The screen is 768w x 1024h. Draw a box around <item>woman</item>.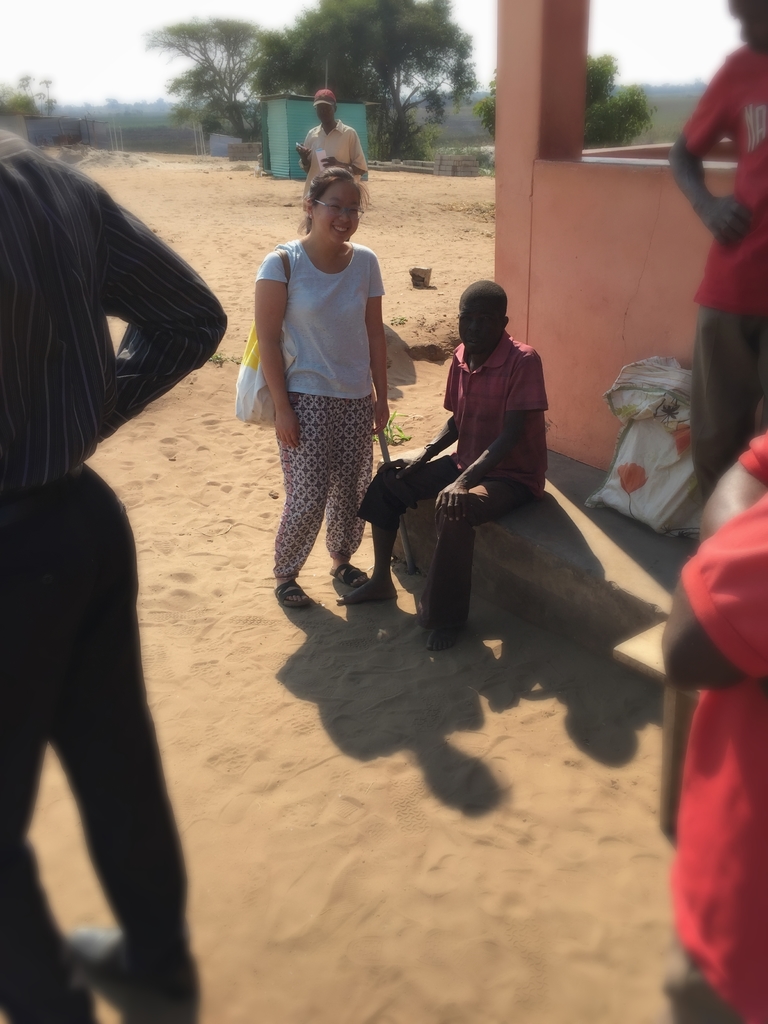
bbox=(253, 160, 391, 611).
